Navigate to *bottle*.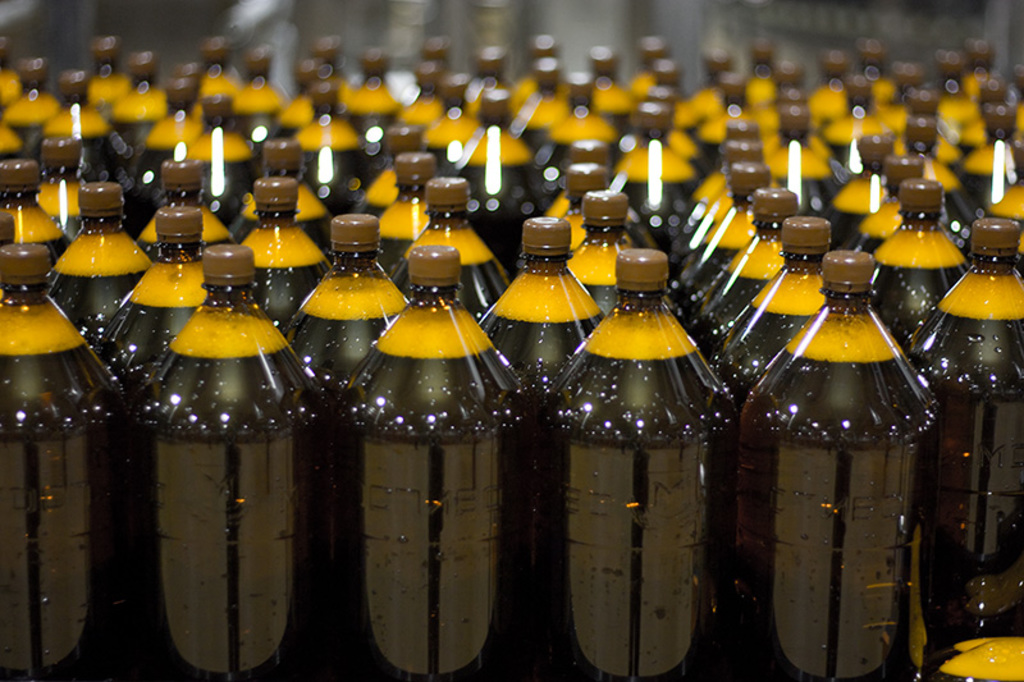
Navigation target: bbox=(961, 36, 995, 102).
